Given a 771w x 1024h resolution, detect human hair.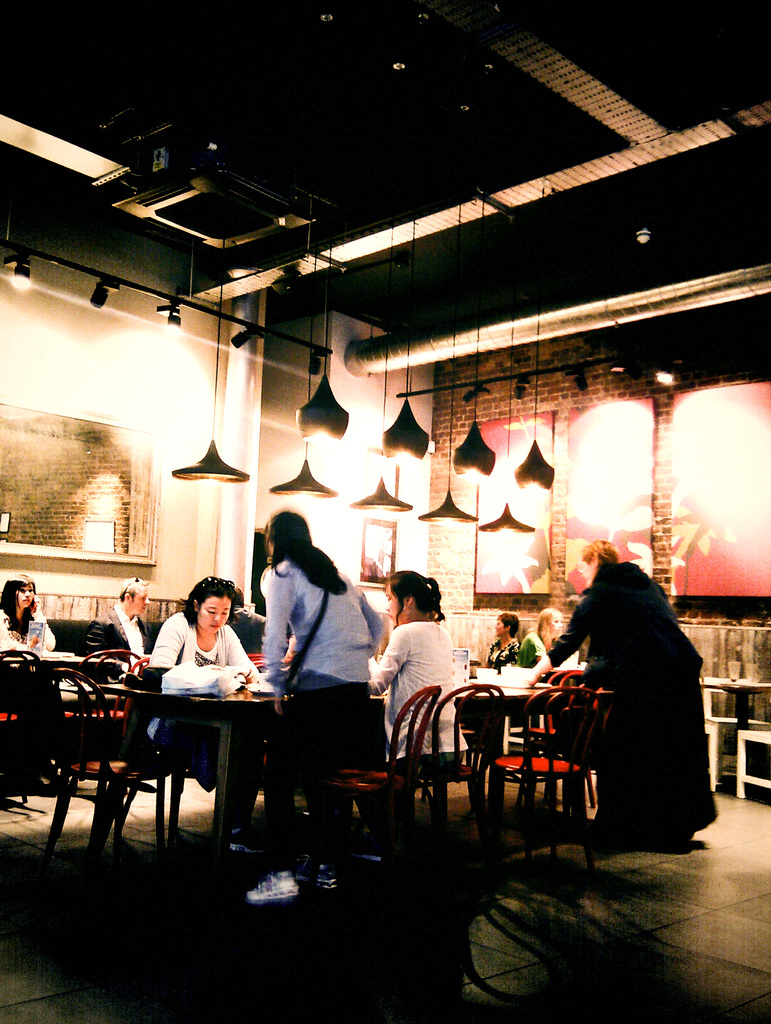
box=[119, 577, 148, 605].
